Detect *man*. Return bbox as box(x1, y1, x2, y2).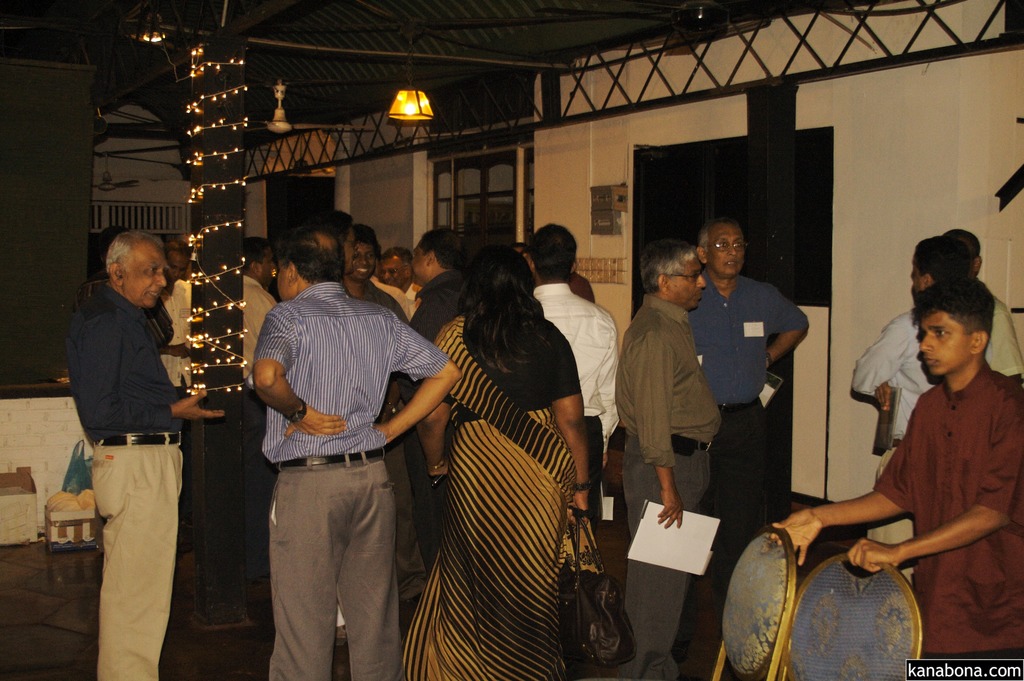
box(406, 225, 460, 350).
